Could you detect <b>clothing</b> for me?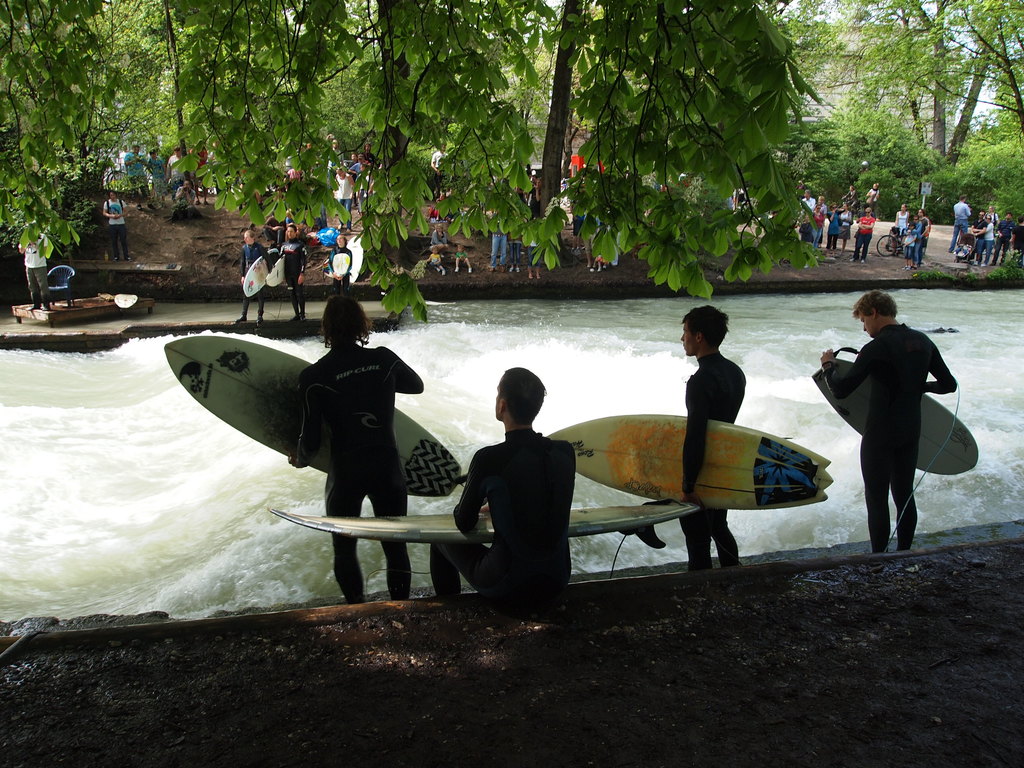
Detection result: <box>323,248,348,287</box>.
